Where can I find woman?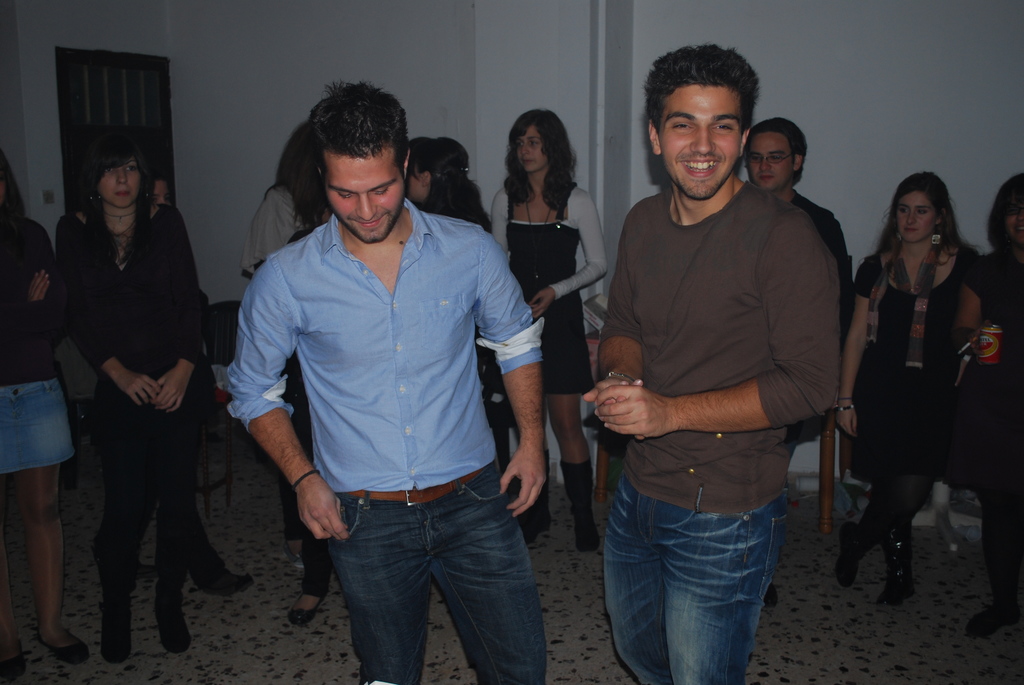
You can find it at <bbox>402, 130, 507, 479</bbox>.
